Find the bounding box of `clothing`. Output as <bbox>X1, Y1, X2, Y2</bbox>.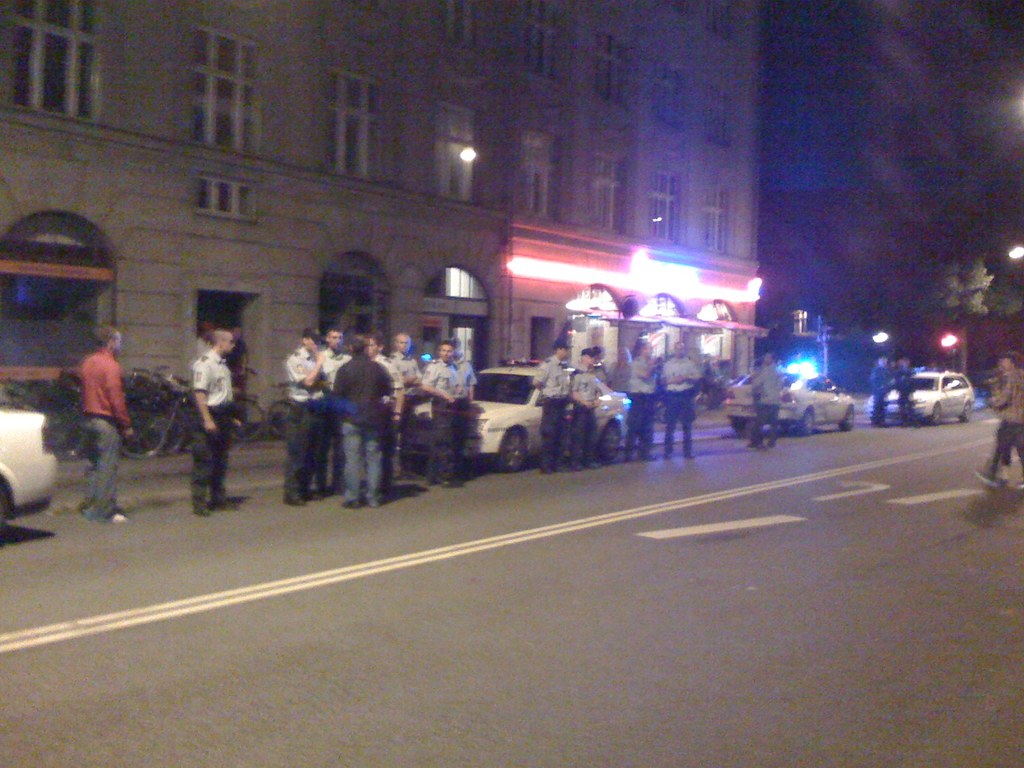
<bbox>464, 364, 472, 401</bbox>.
